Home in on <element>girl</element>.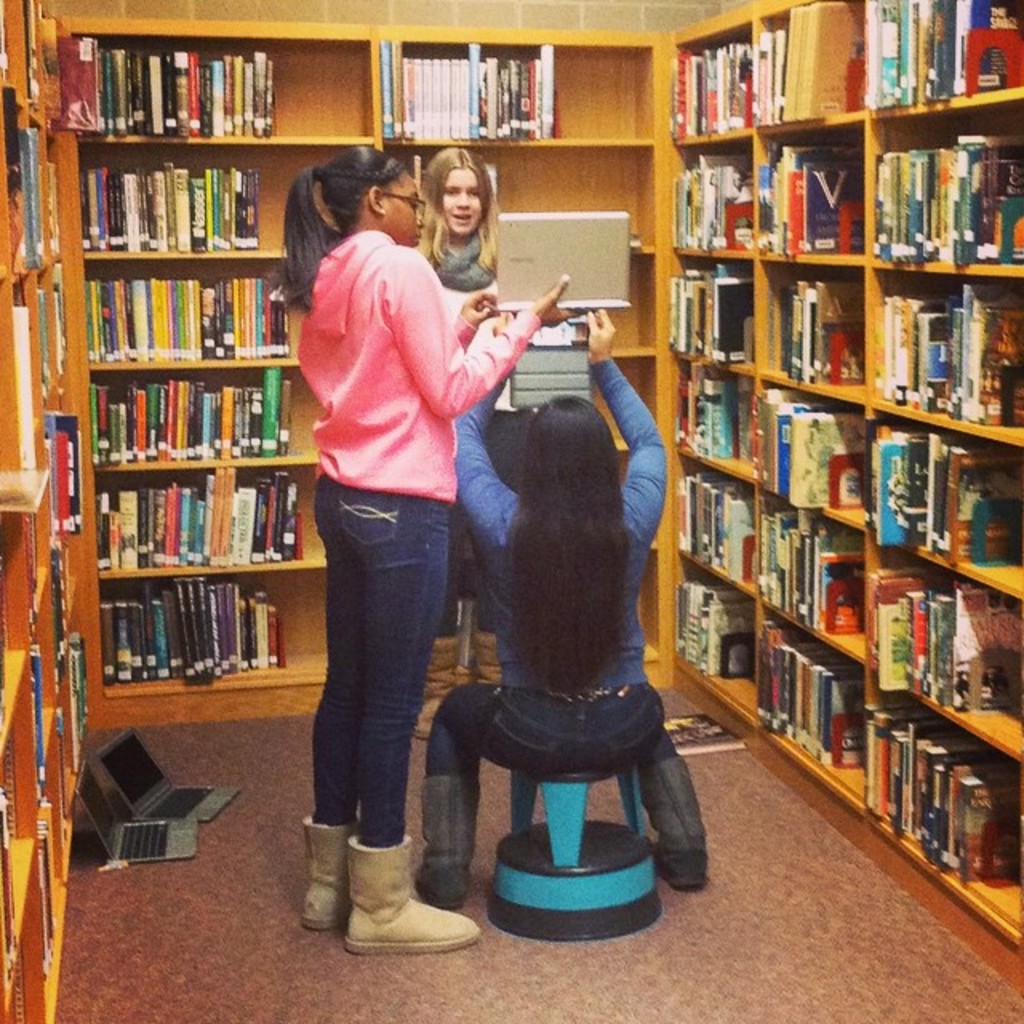
Homed in at x1=274, y1=123, x2=574, y2=942.
